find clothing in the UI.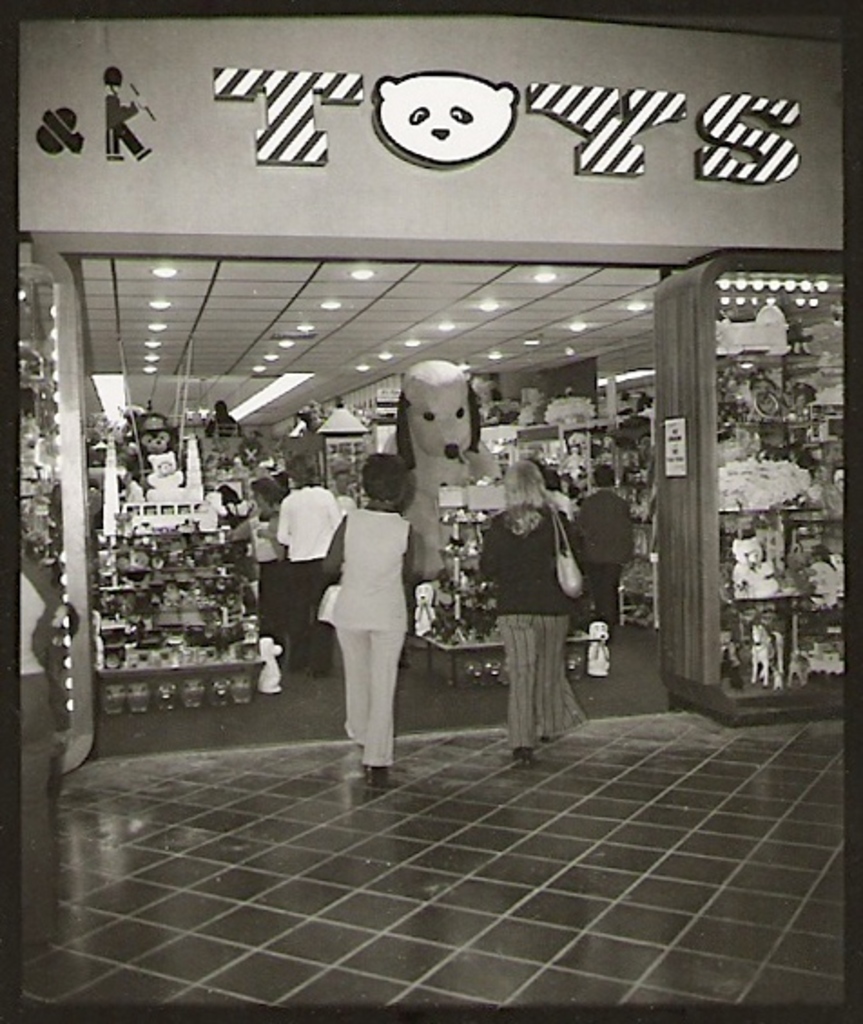
UI element at crop(276, 482, 341, 671).
